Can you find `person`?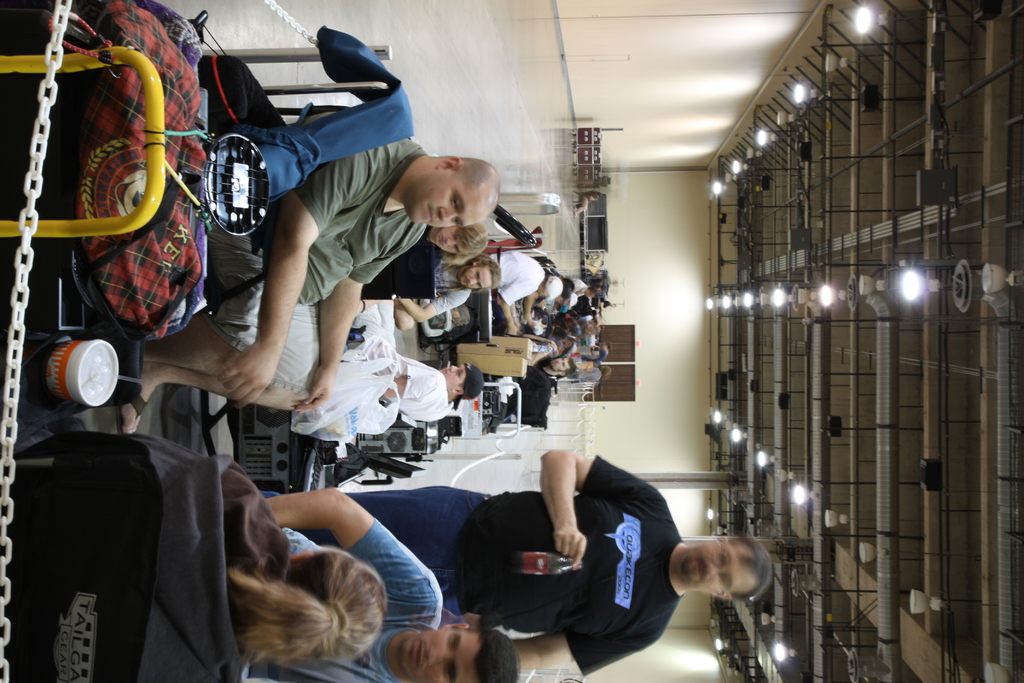
Yes, bounding box: 161,97,515,462.
